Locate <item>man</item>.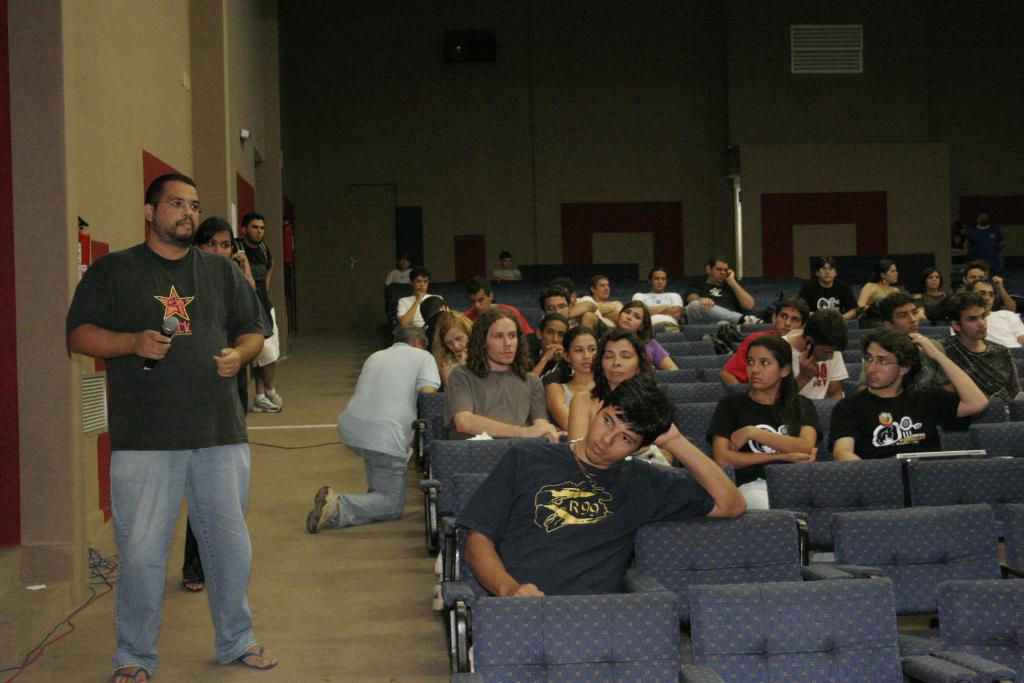
Bounding box: (x1=785, y1=304, x2=849, y2=400).
